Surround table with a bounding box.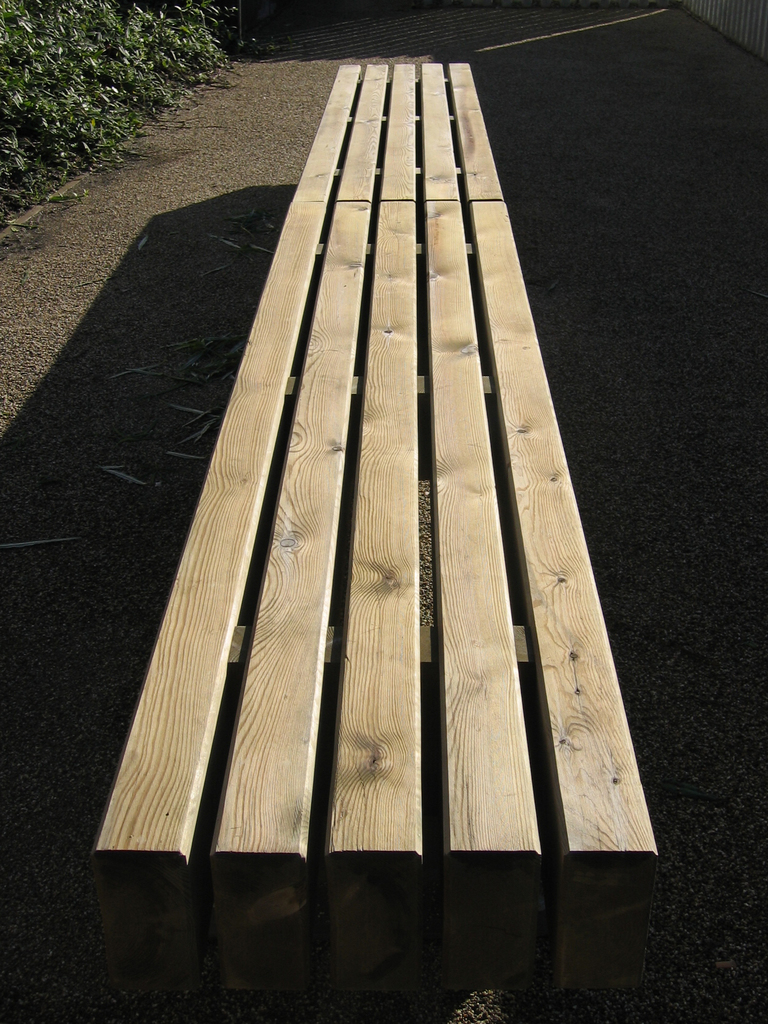
locate(95, 64, 660, 1023).
